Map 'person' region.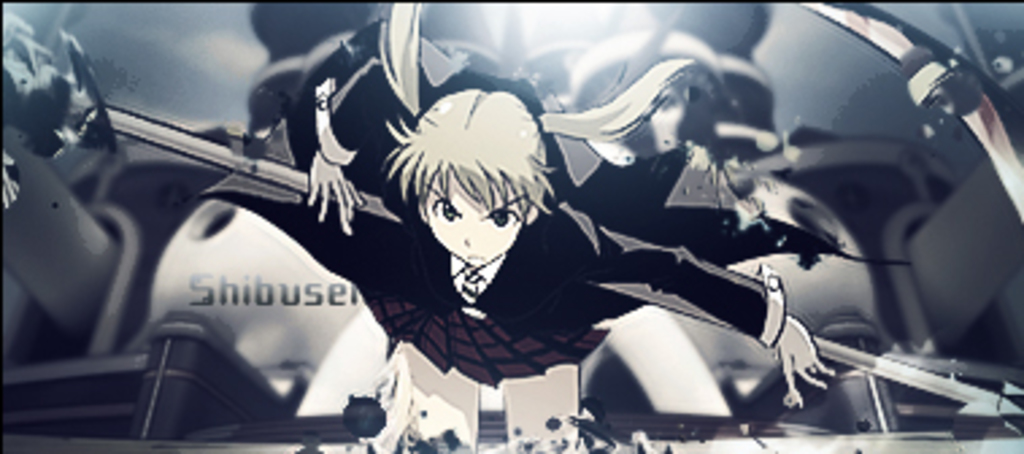
Mapped to box=[295, 76, 840, 451].
